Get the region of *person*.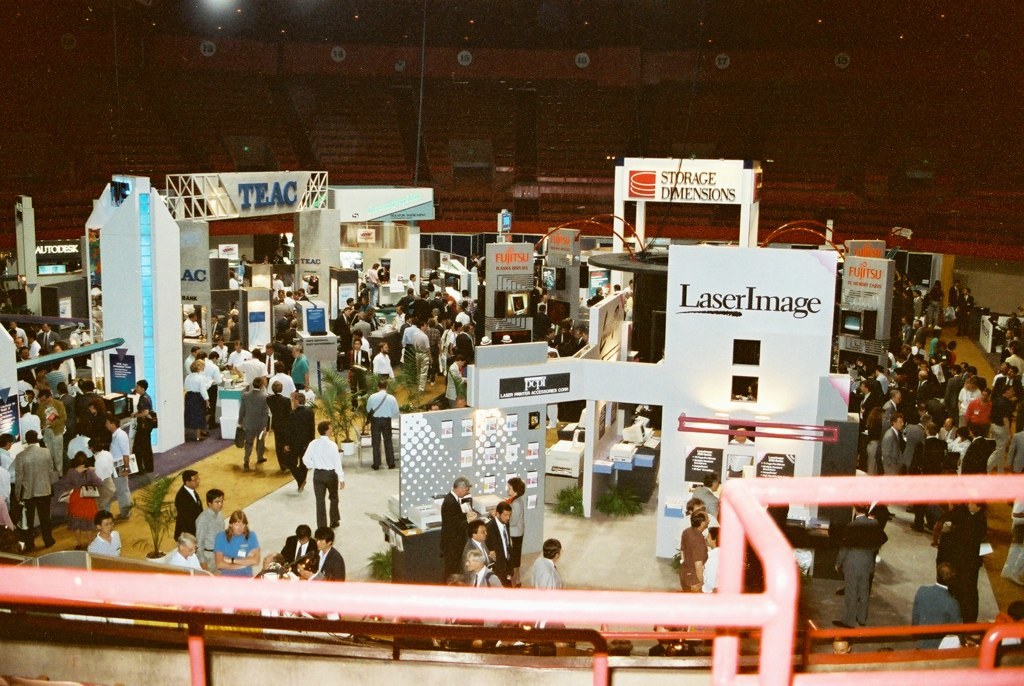
bbox(474, 253, 482, 264).
